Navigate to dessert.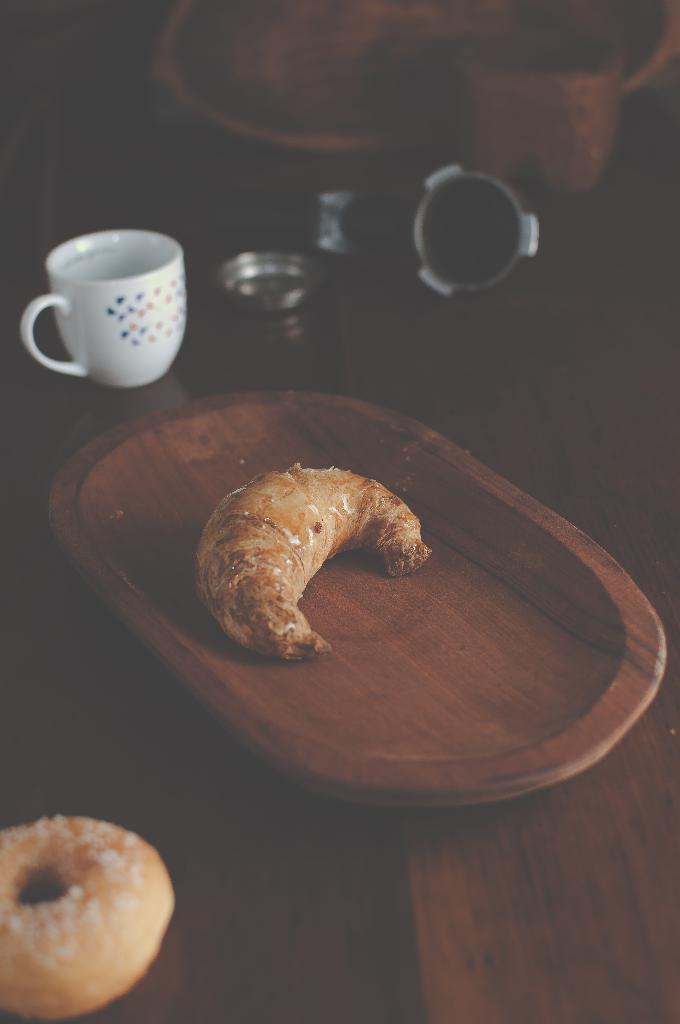
Navigation target: detection(0, 810, 173, 1022).
